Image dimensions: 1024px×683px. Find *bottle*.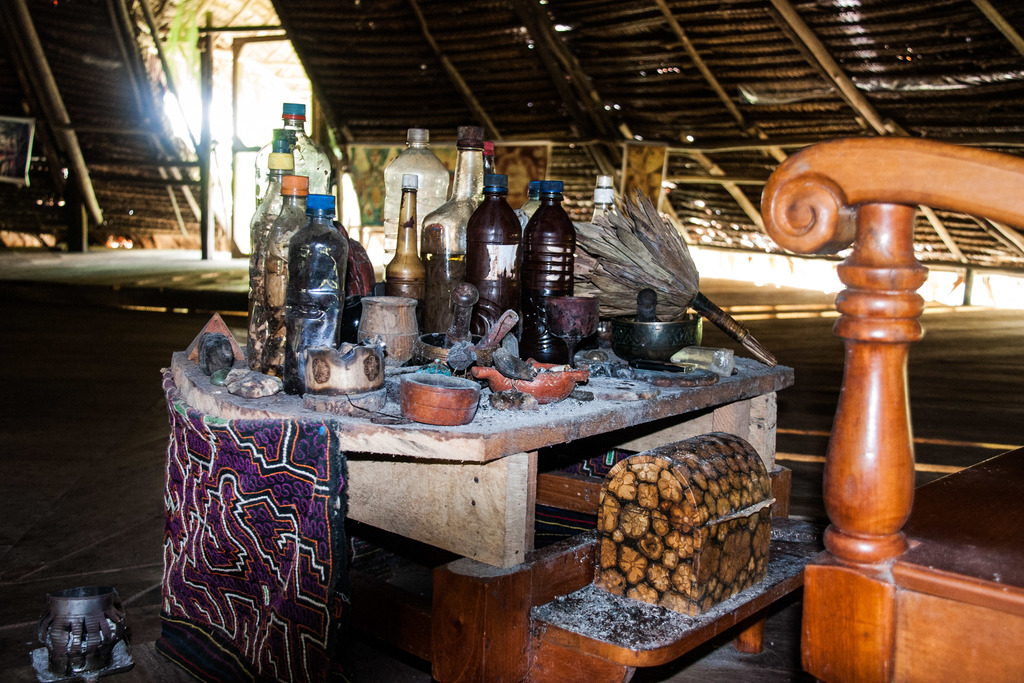
left=281, top=103, right=348, bottom=227.
